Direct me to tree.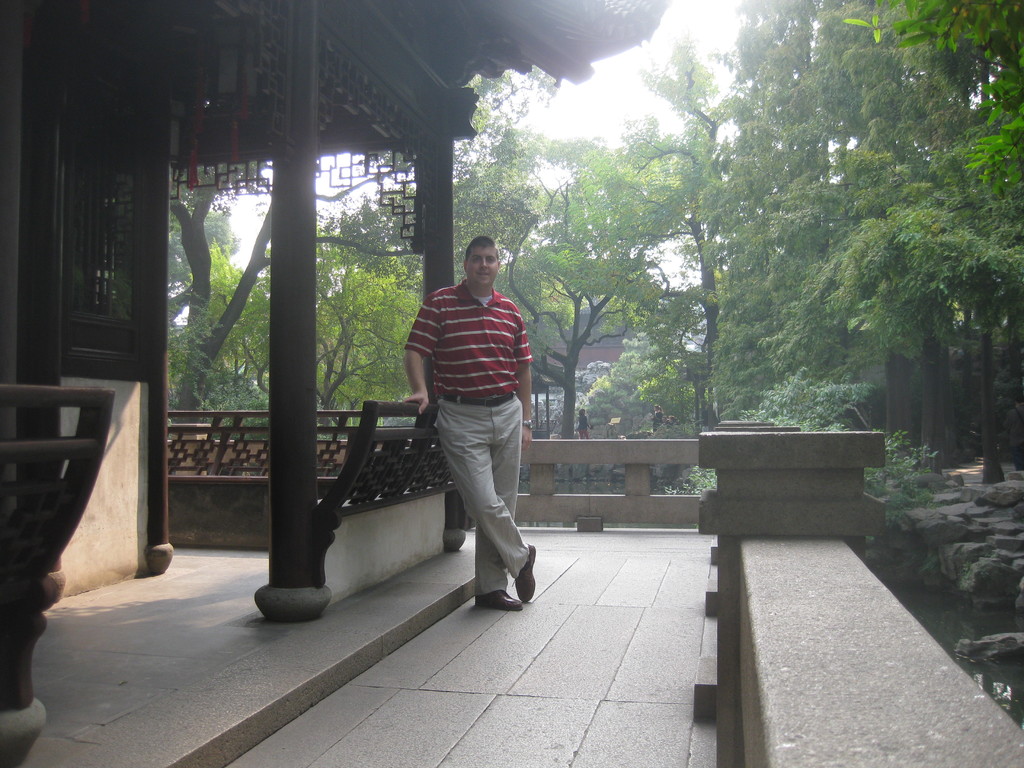
Direction: <box>458,116,724,436</box>.
